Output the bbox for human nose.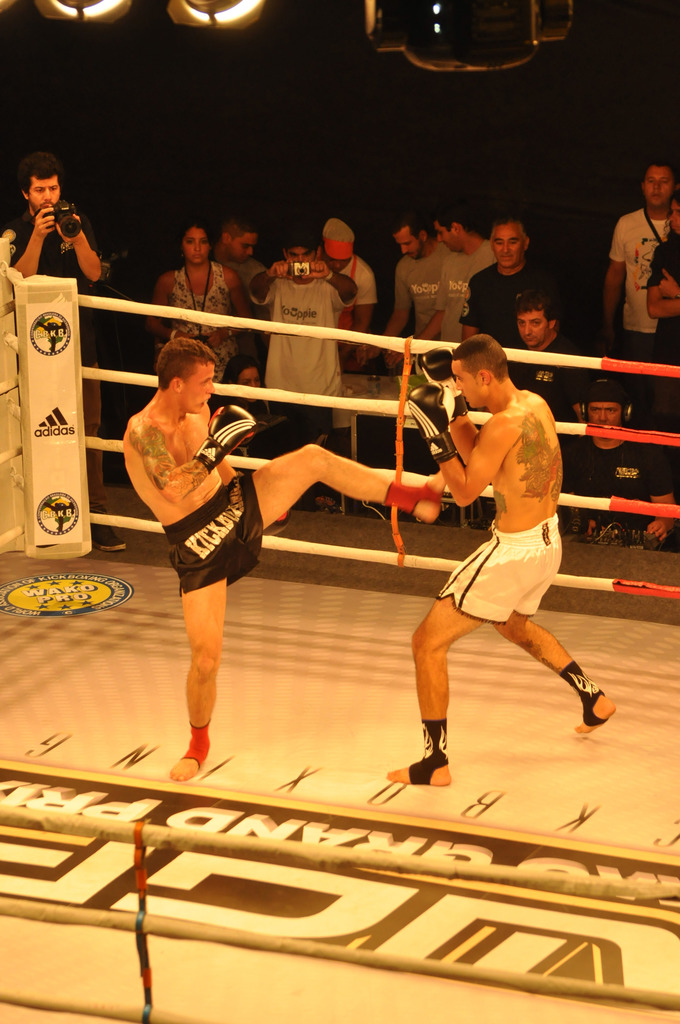
crop(401, 244, 410, 256).
